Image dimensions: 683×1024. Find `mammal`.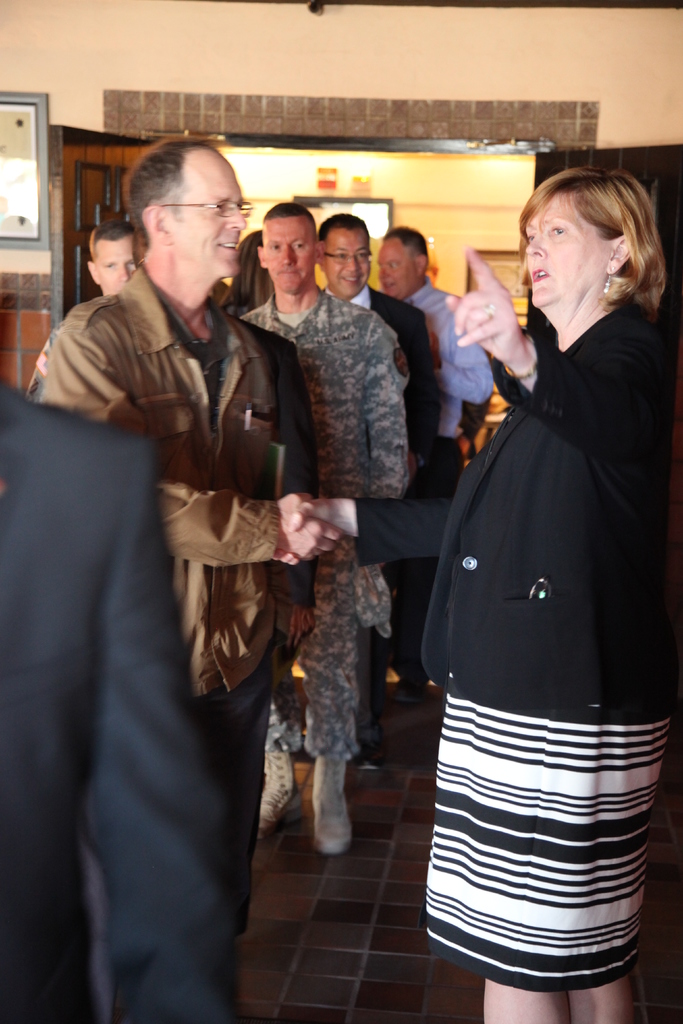
rect(399, 144, 675, 999).
